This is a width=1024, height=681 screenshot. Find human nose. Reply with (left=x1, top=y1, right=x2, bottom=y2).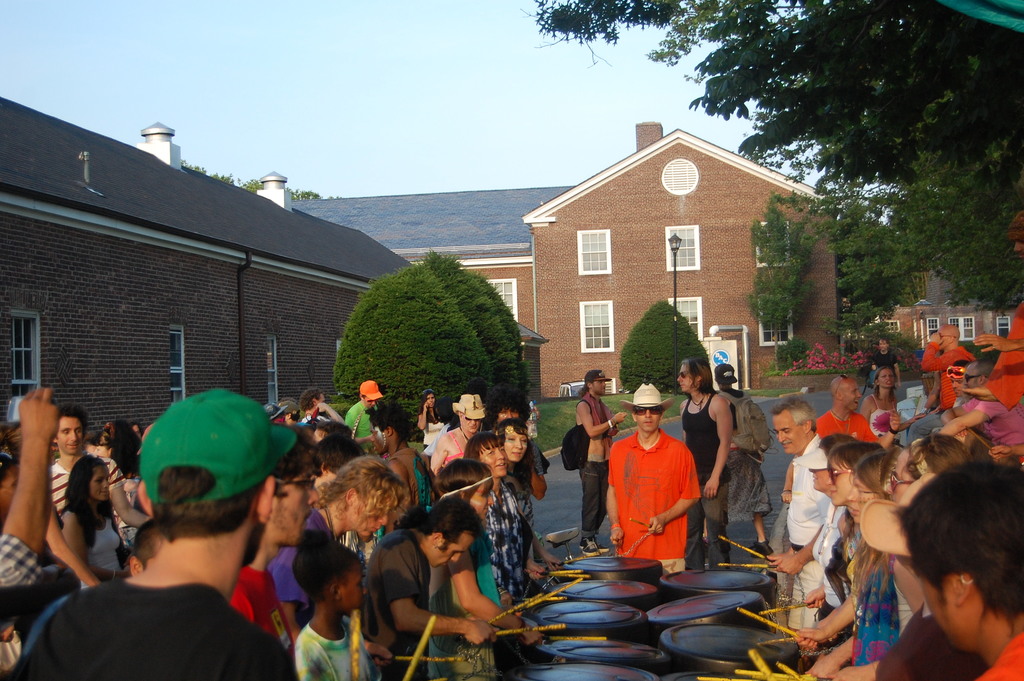
(left=645, top=409, right=649, bottom=419).
